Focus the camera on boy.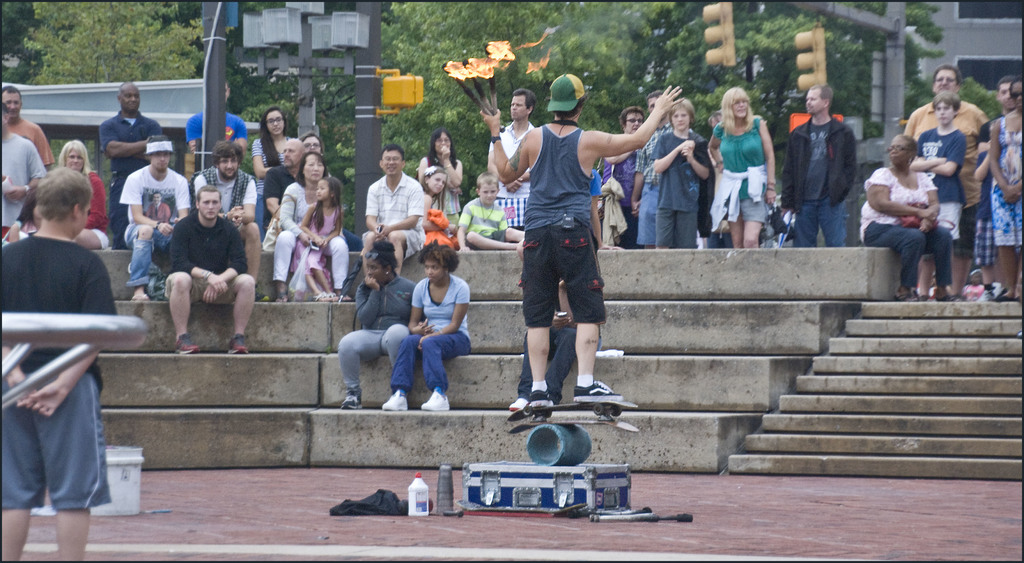
Focus region: detection(461, 170, 525, 252).
